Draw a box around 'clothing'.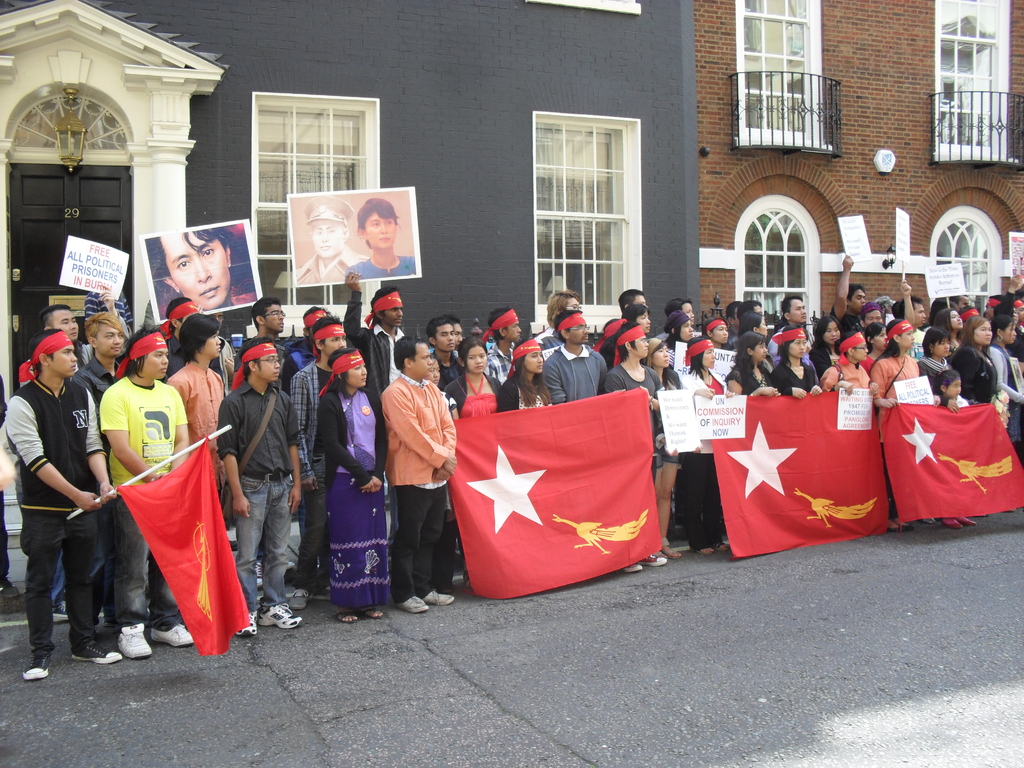
346, 248, 415, 280.
